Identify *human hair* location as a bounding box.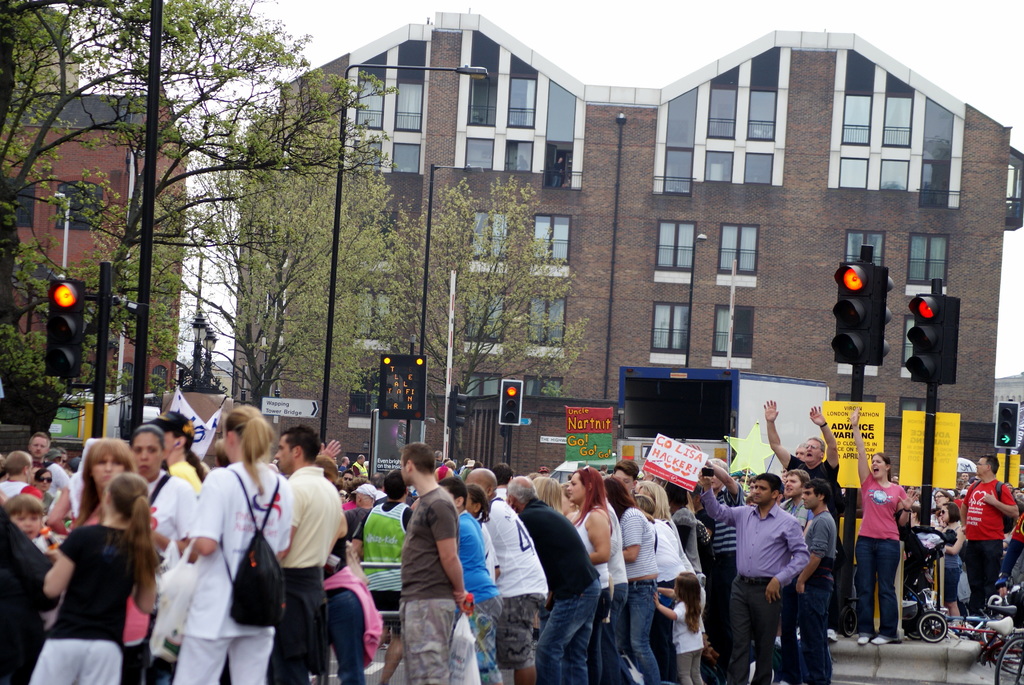
region(502, 478, 538, 504).
